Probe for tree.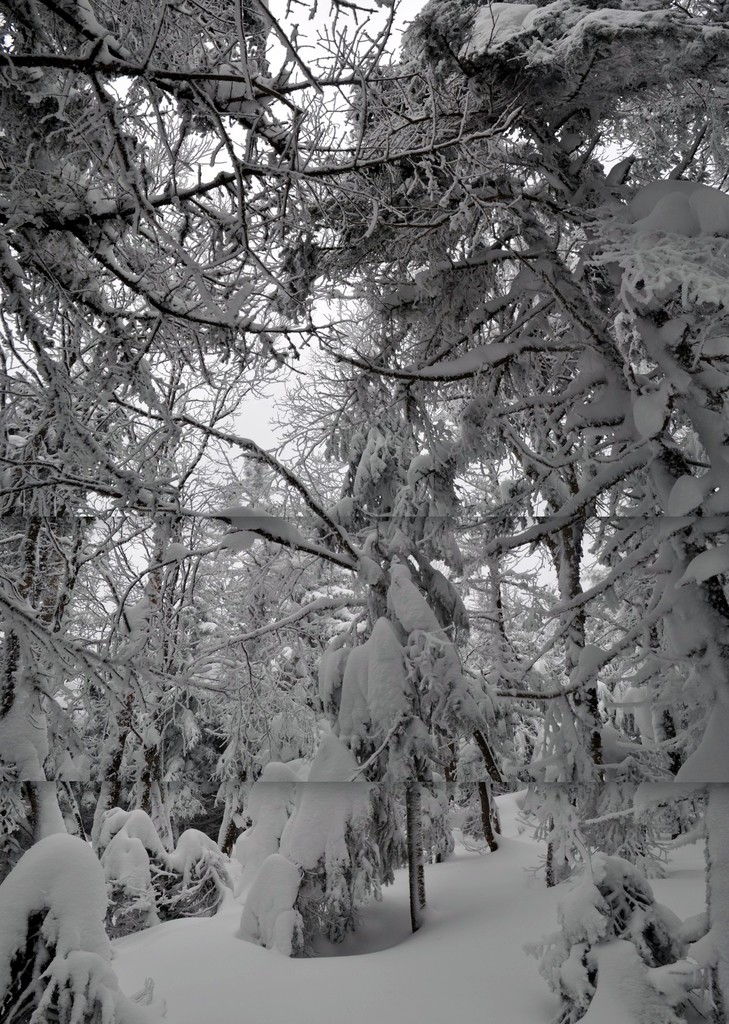
Probe result: bbox=[59, 474, 241, 924].
